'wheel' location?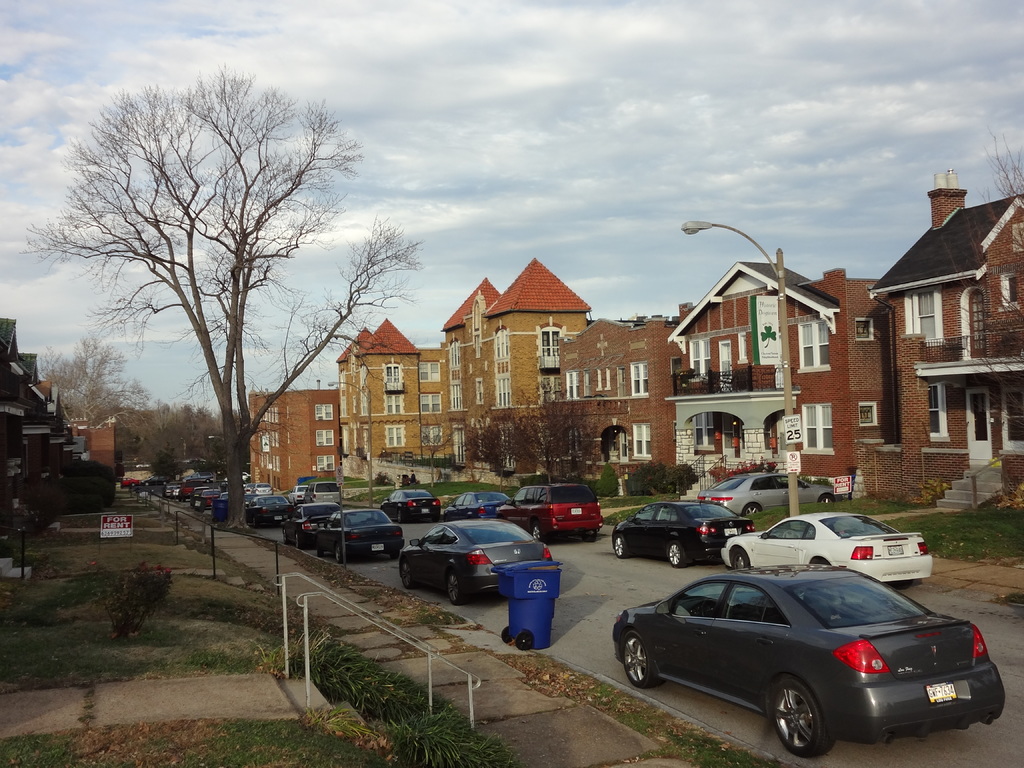
(397, 509, 410, 521)
